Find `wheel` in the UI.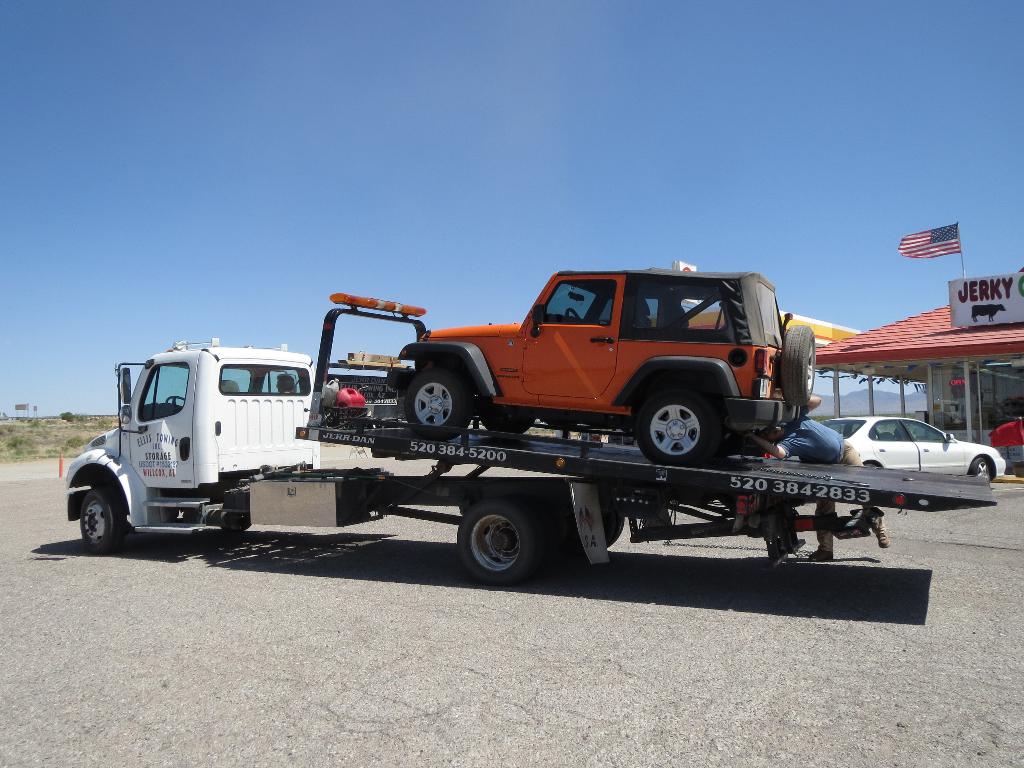
UI element at crop(614, 508, 627, 535).
